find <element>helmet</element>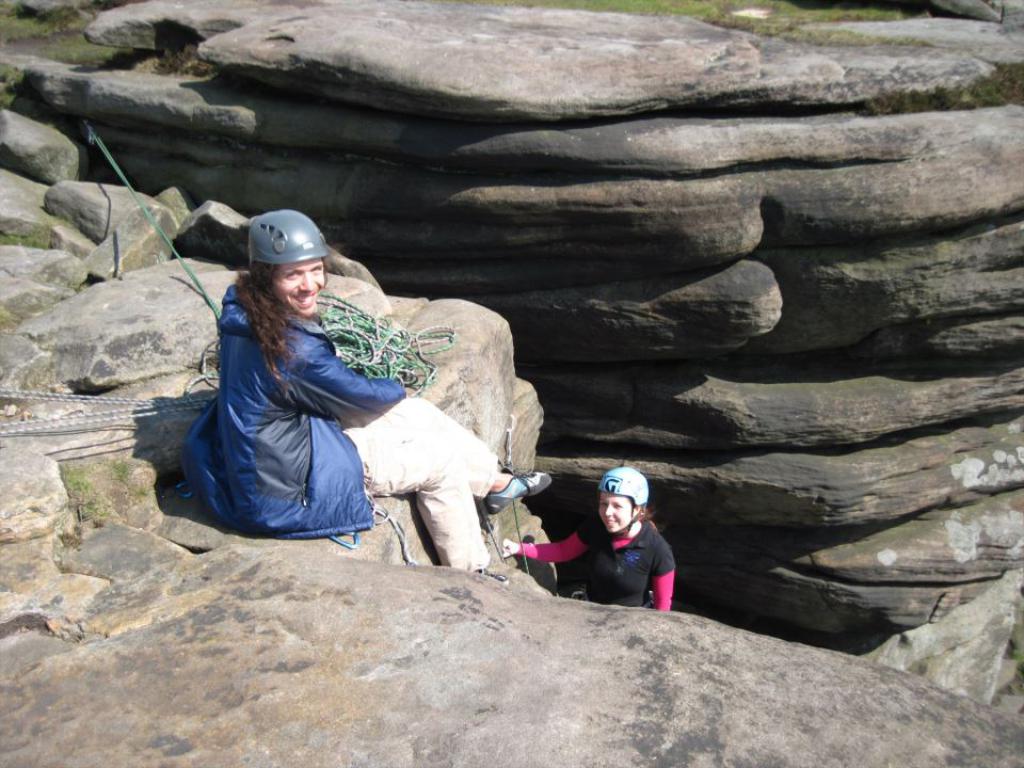
{"left": 595, "top": 465, "right": 650, "bottom": 535}
